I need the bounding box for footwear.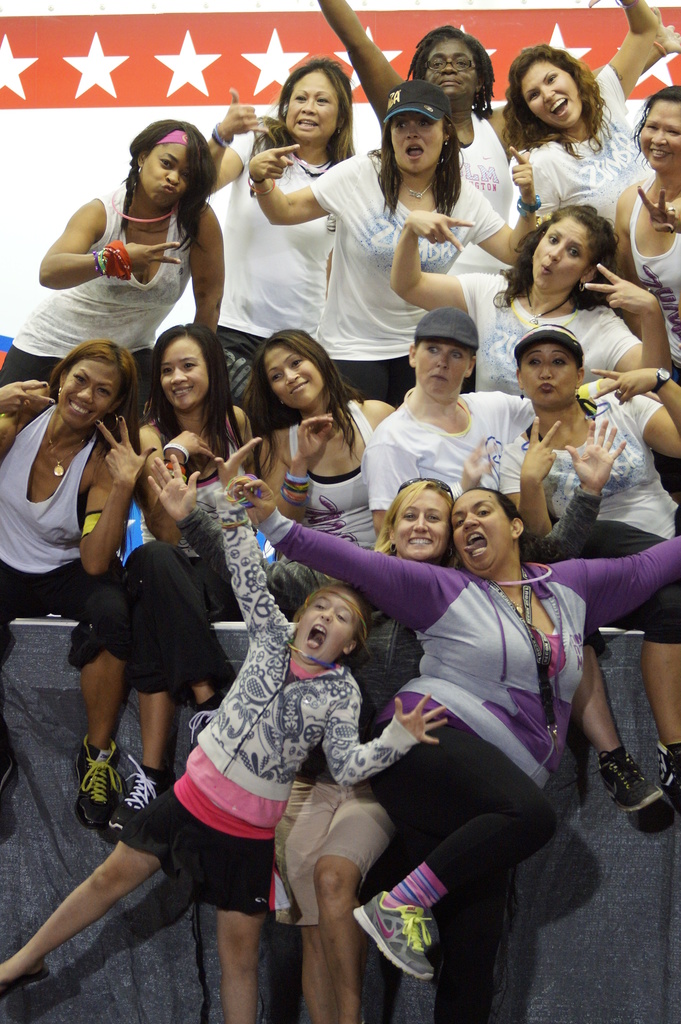
Here it is: locate(100, 755, 172, 845).
